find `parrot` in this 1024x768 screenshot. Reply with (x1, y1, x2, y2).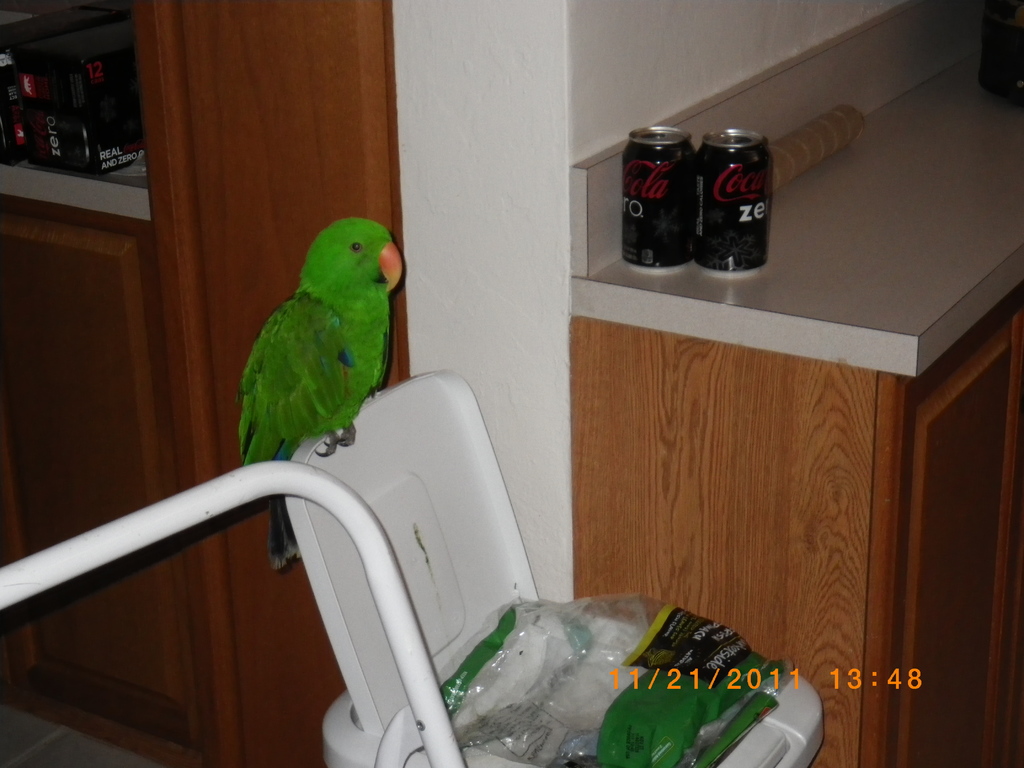
(236, 220, 404, 569).
